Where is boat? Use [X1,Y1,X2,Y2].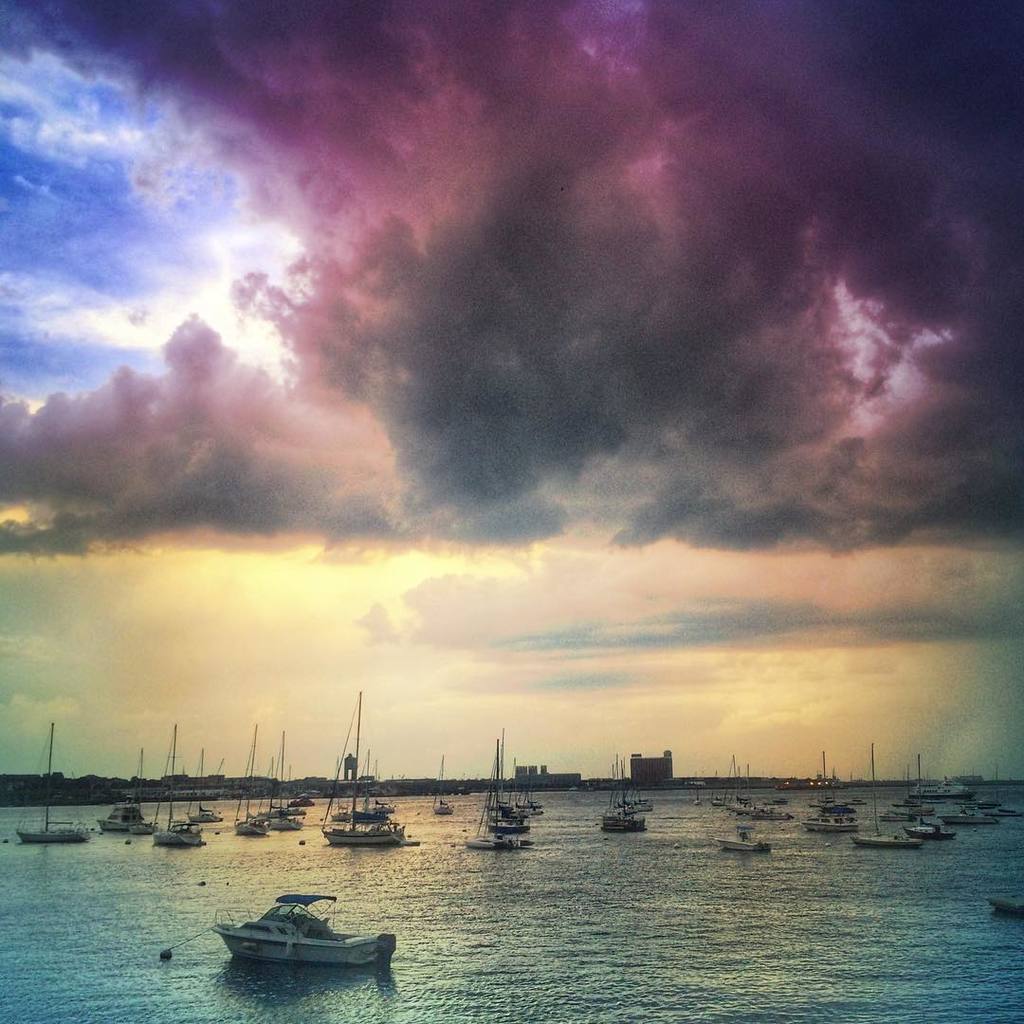
[487,730,537,813].
